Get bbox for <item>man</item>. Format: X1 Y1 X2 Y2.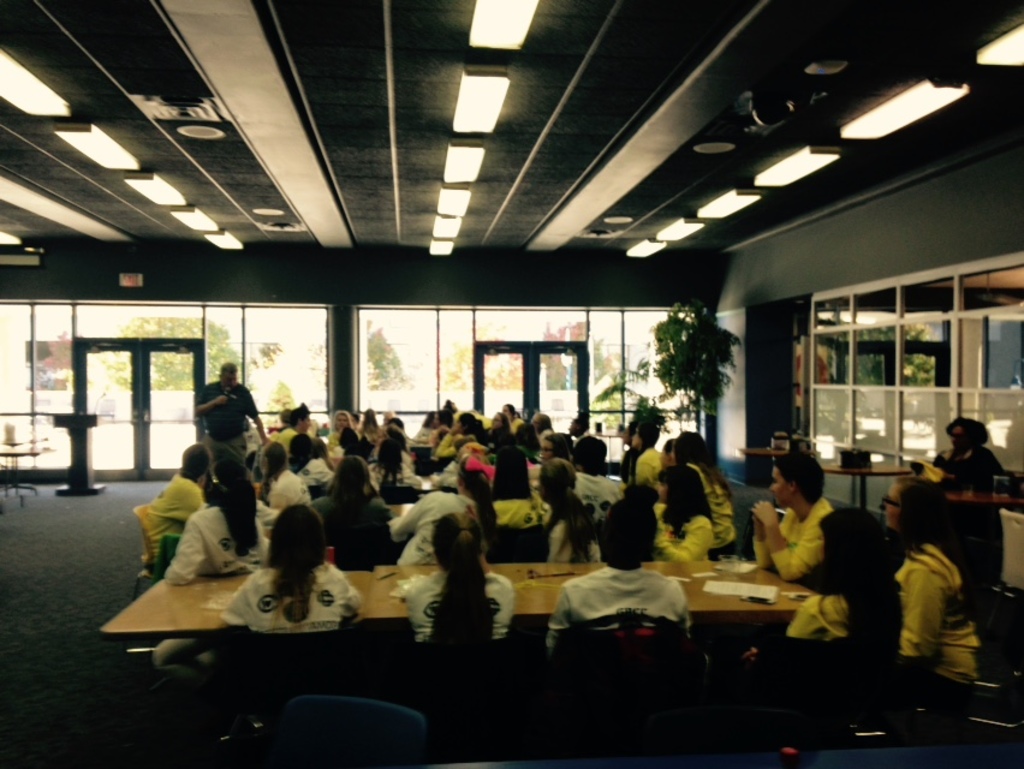
574 436 623 523.
